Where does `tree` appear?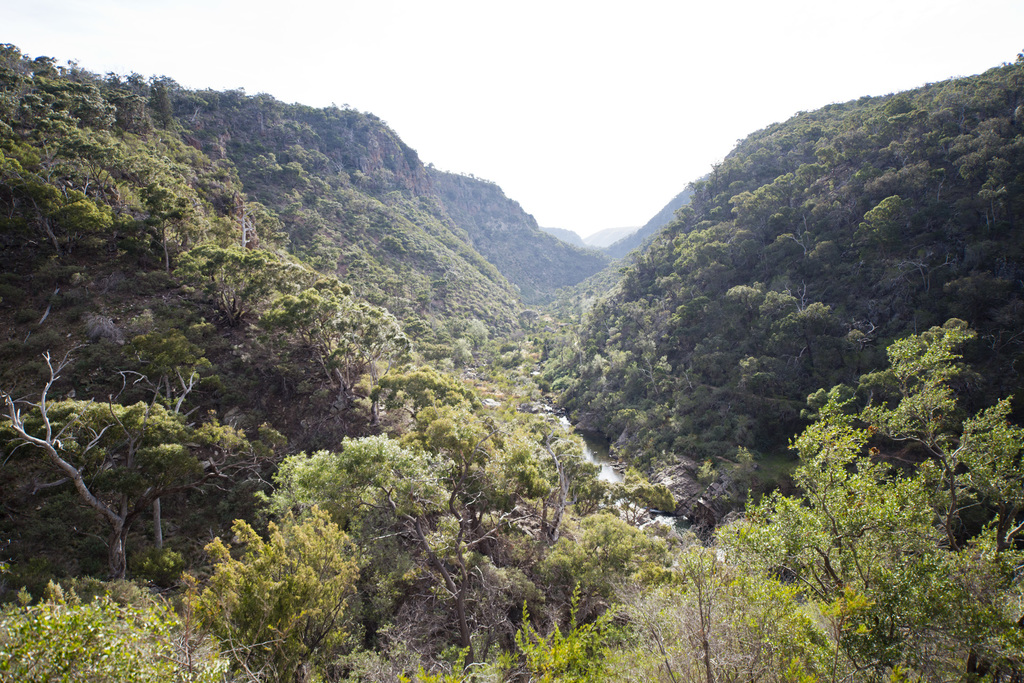
Appears at l=717, t=278, r=770, b=325.
